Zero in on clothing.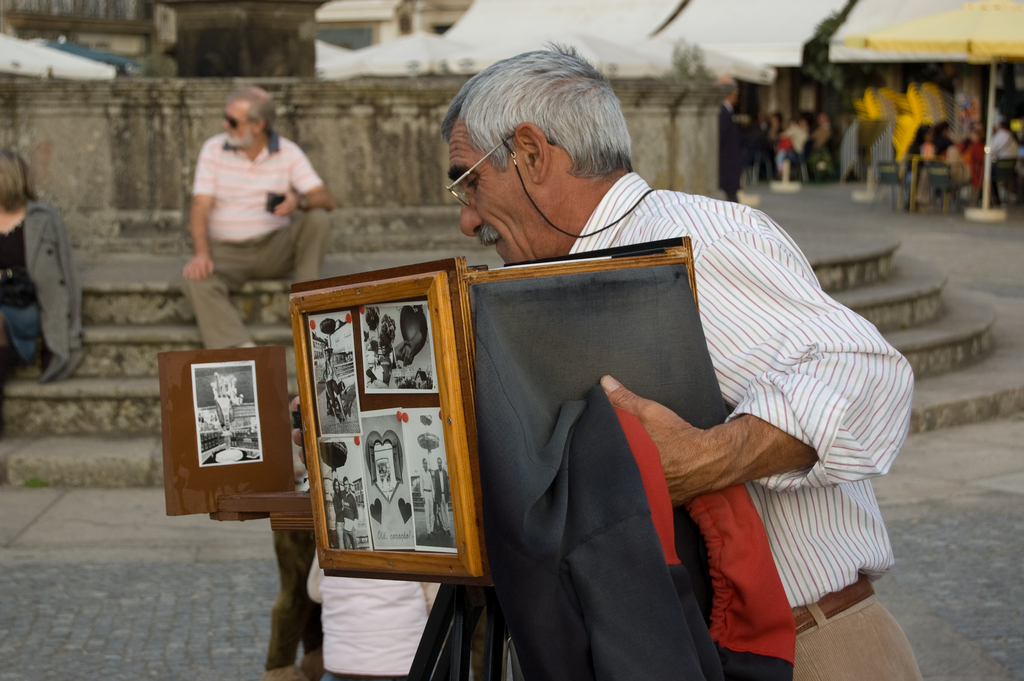
Zeroed in: [838,113,899,161].
